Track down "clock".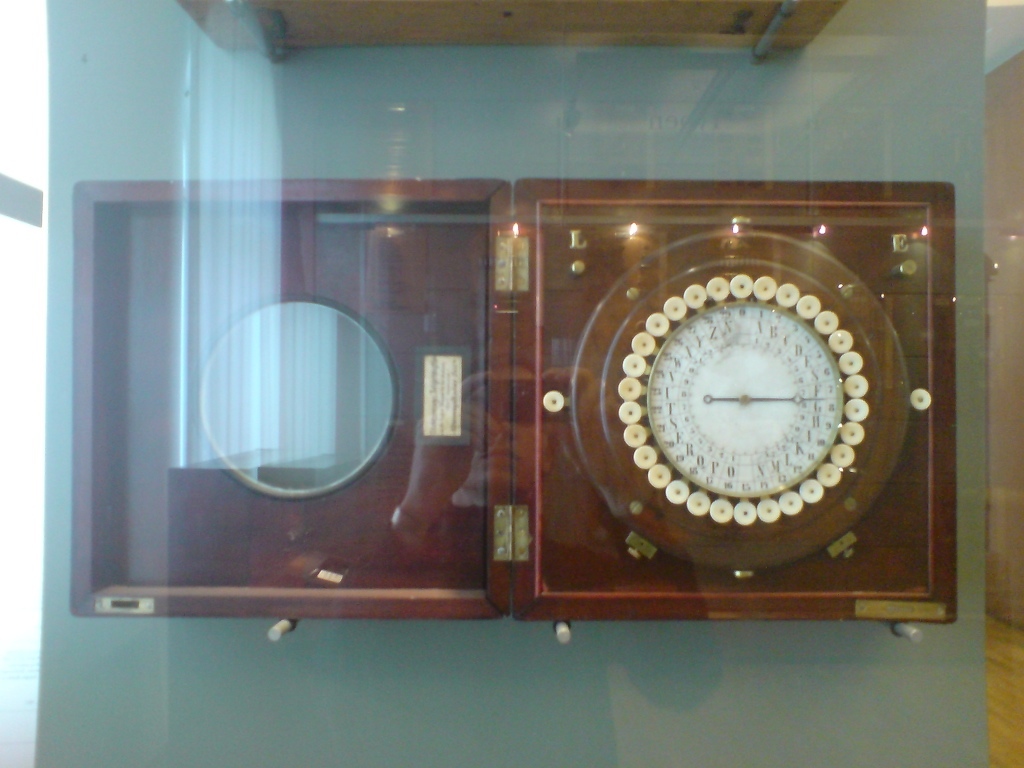
Tracked to x1=588 y1=225 x2=949 y2=613.
